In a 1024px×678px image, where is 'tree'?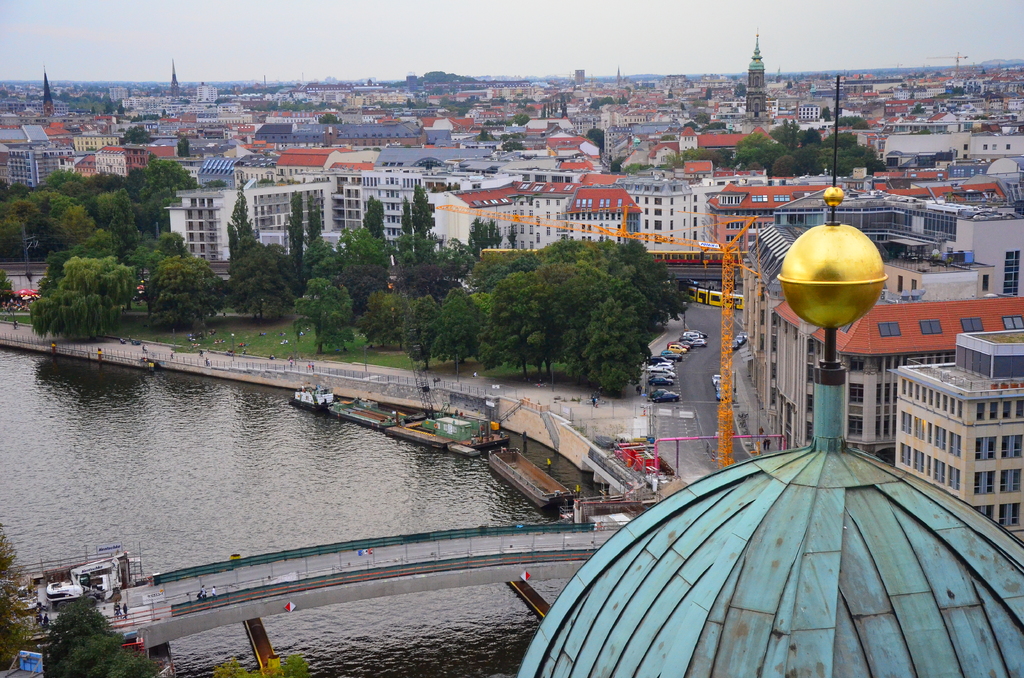
box(513, 117, 525, 124).
